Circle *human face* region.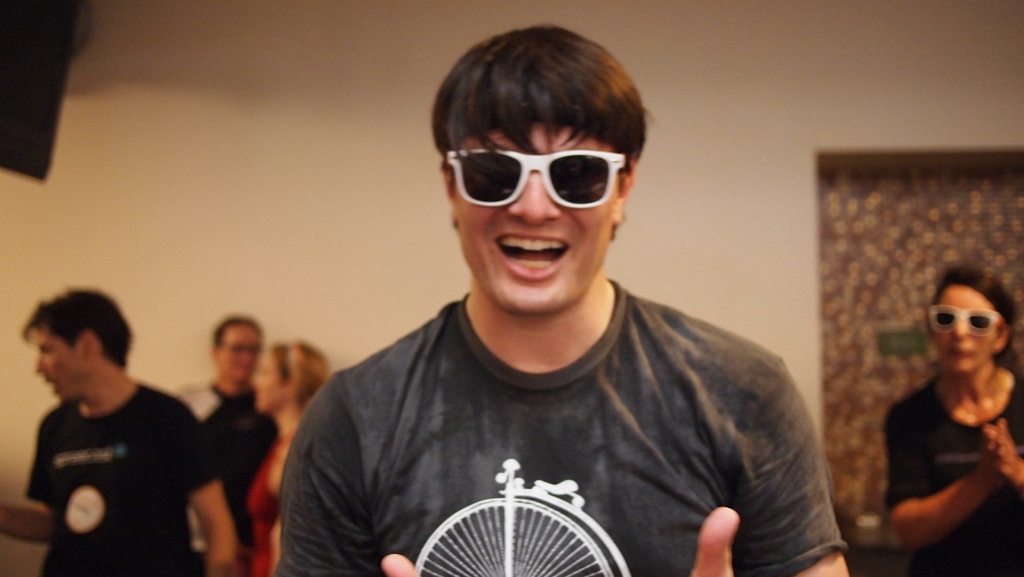
Region: 33:327:81:409.
